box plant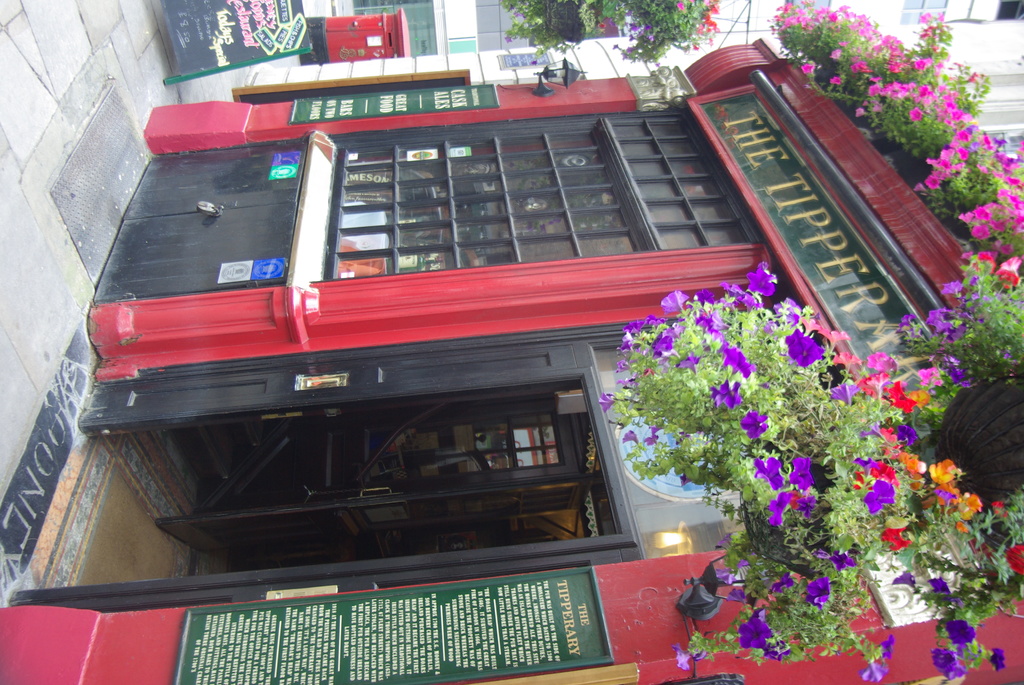
893/246/1023/395
